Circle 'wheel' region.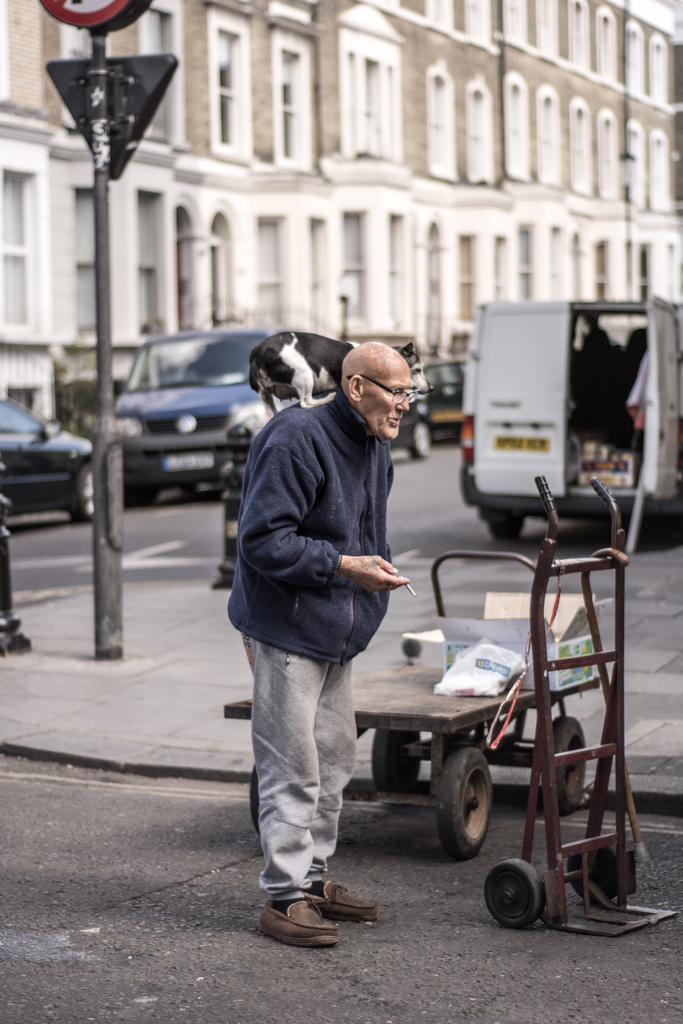
Region: select_region(485, 857, 548, 929).
